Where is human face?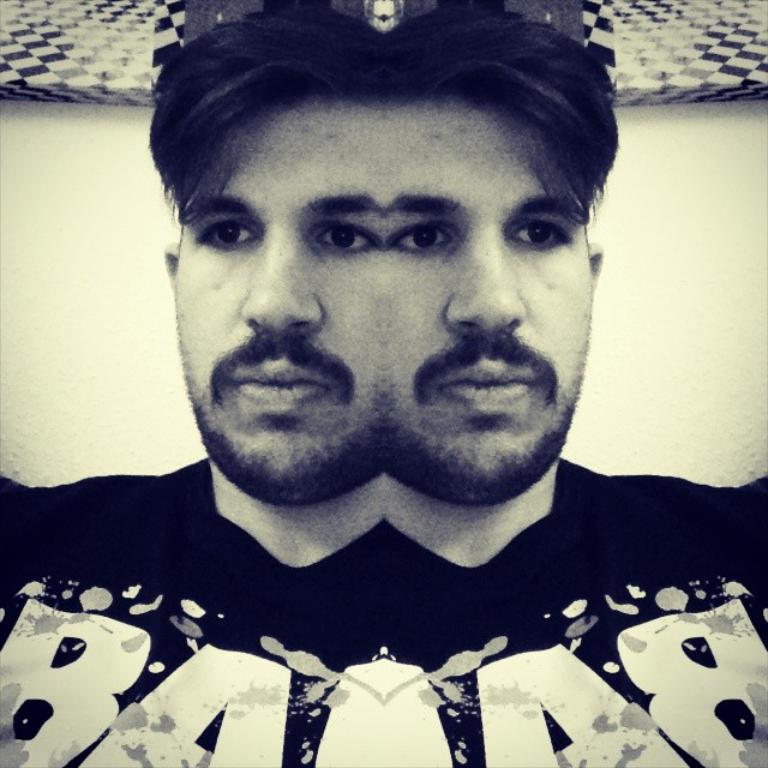
(left=174, top=98, right=382, bottom=506).
